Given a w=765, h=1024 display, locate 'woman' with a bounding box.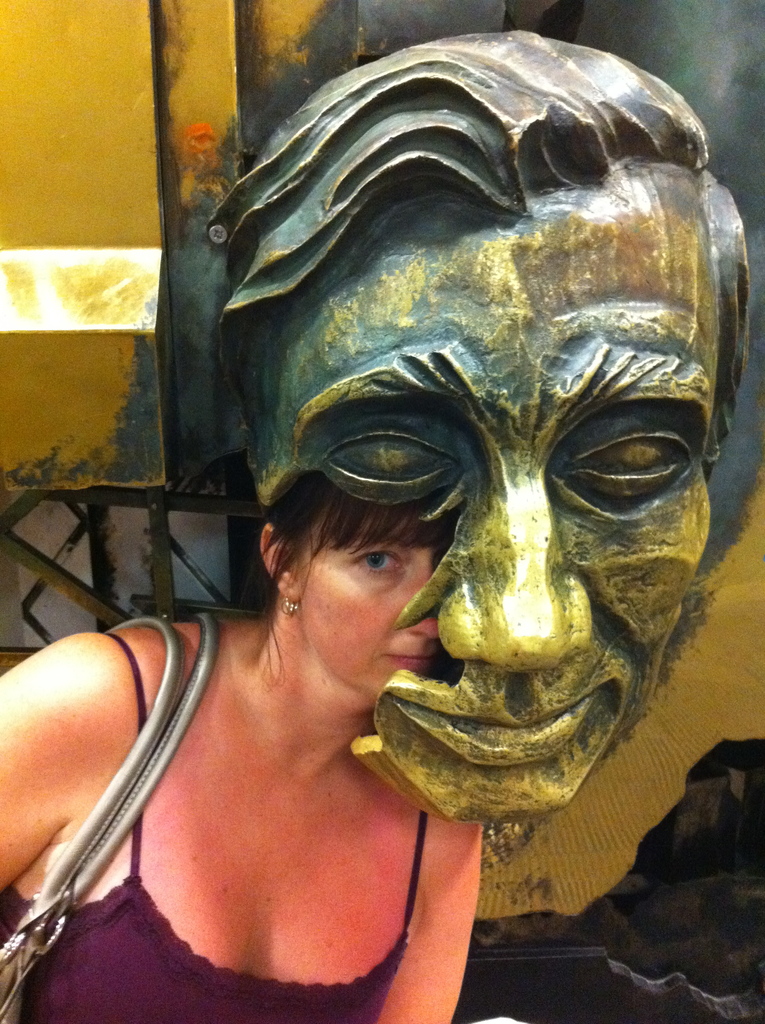
Located: 0 372 565 1021.
